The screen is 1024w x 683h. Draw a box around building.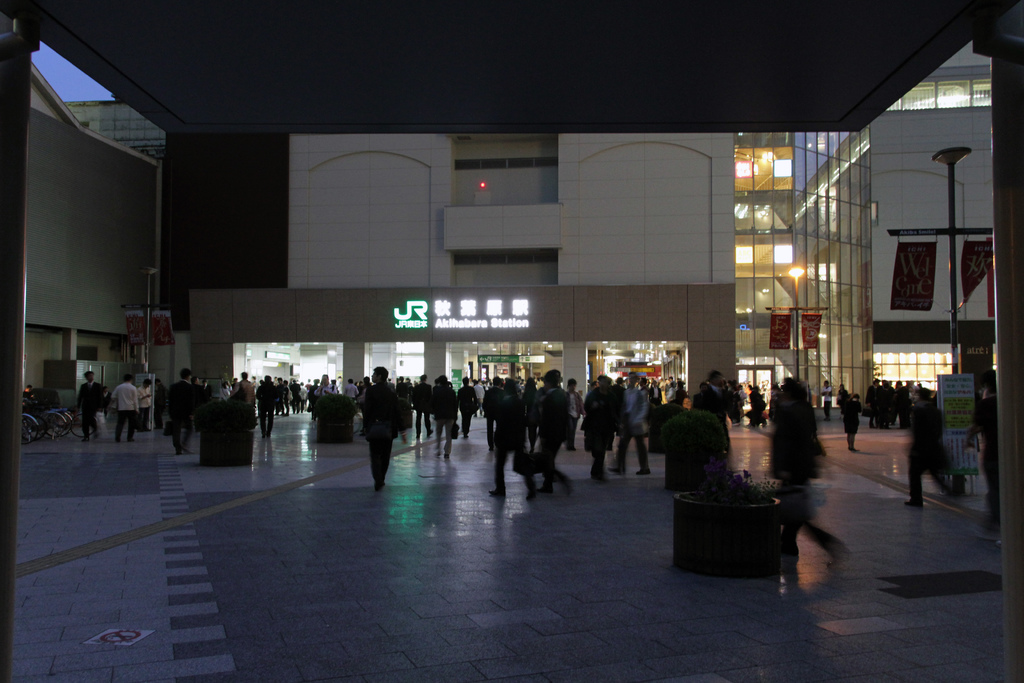
(left=29, top=40, right=998, bottom=413).
